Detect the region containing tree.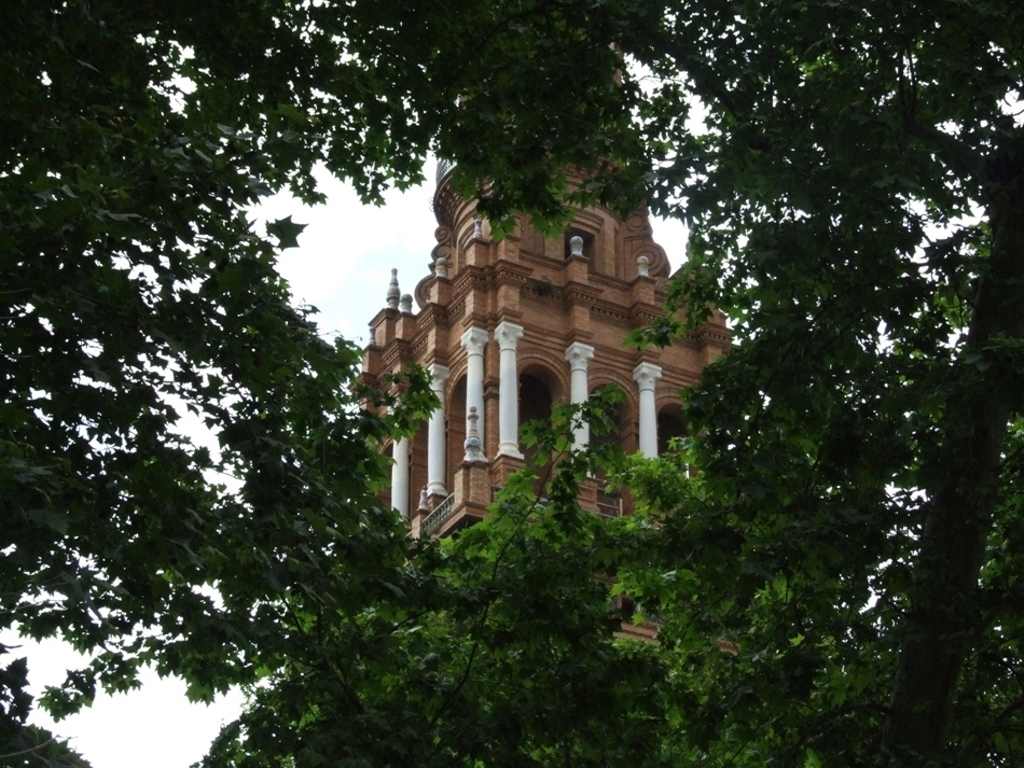
<box>0,0,1023,767</box>.
